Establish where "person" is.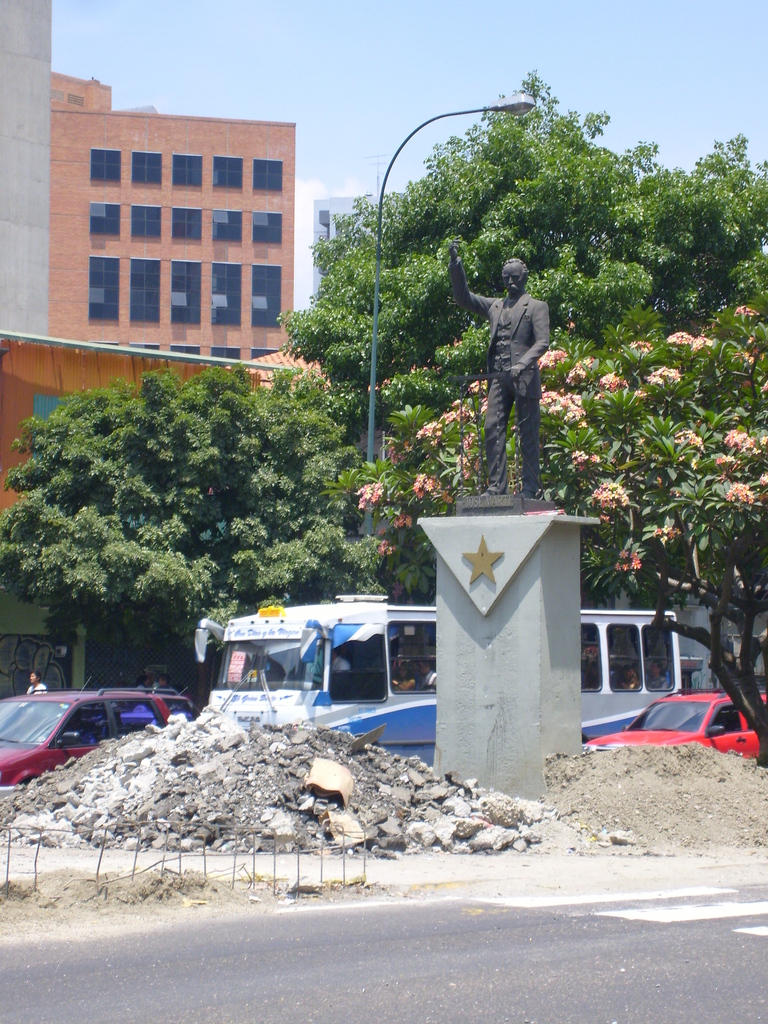
Established at (x1=614, y1=662, x2=642, y2=693).
